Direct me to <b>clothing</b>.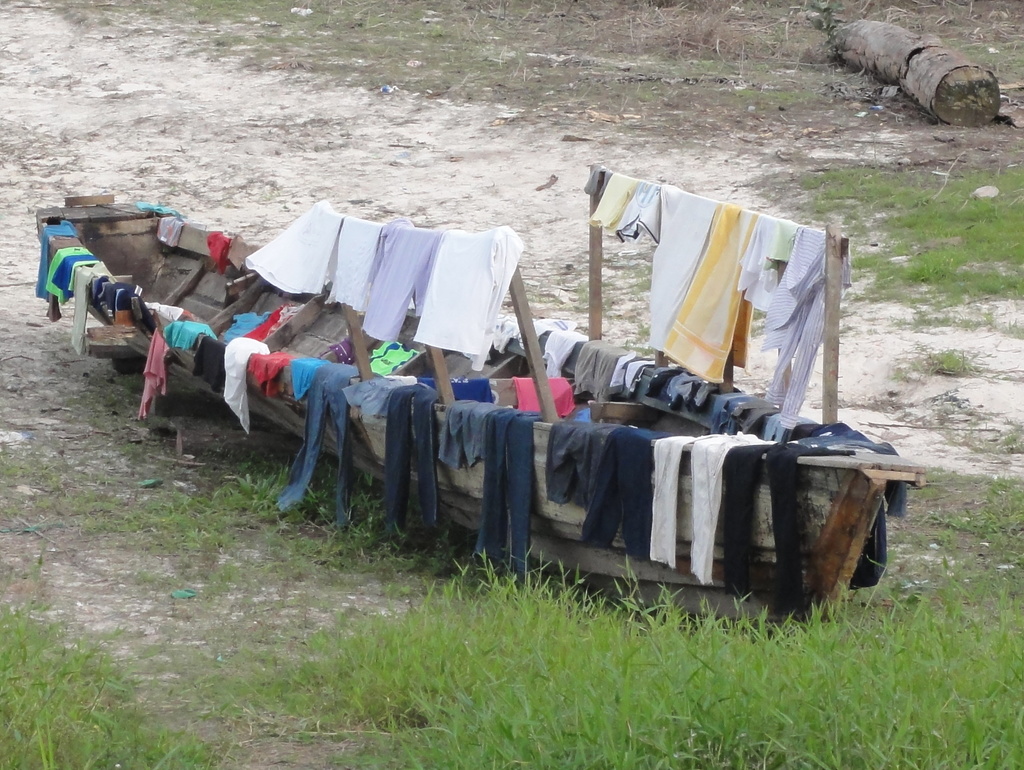
Direction: (x1=586, y1=165, x2=607, y2=197).
